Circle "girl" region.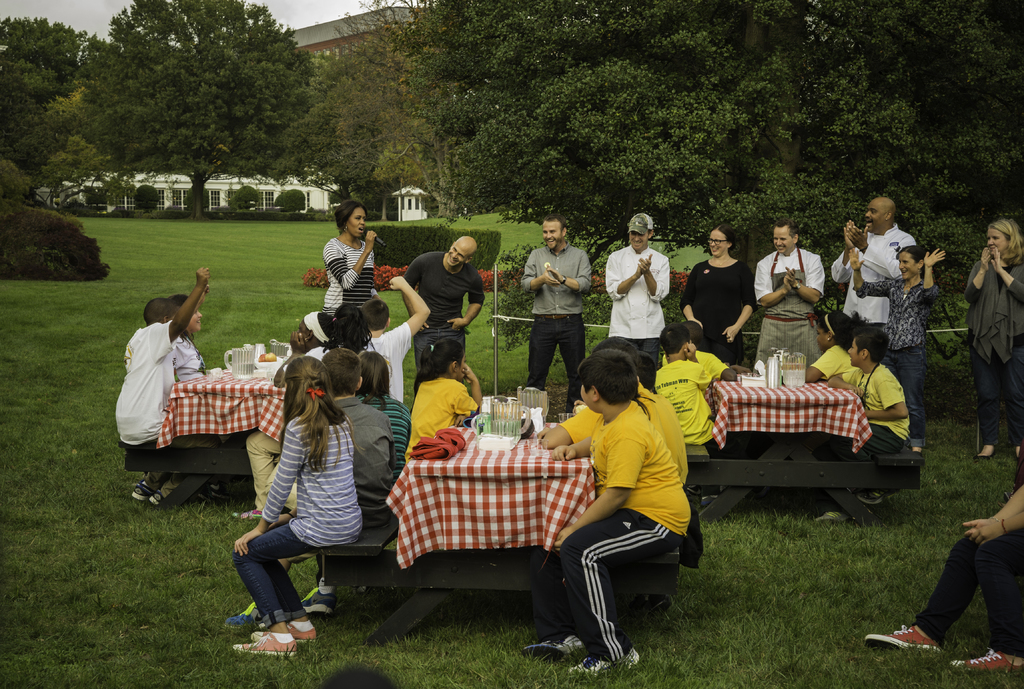
Region: 167,293,239,499.
